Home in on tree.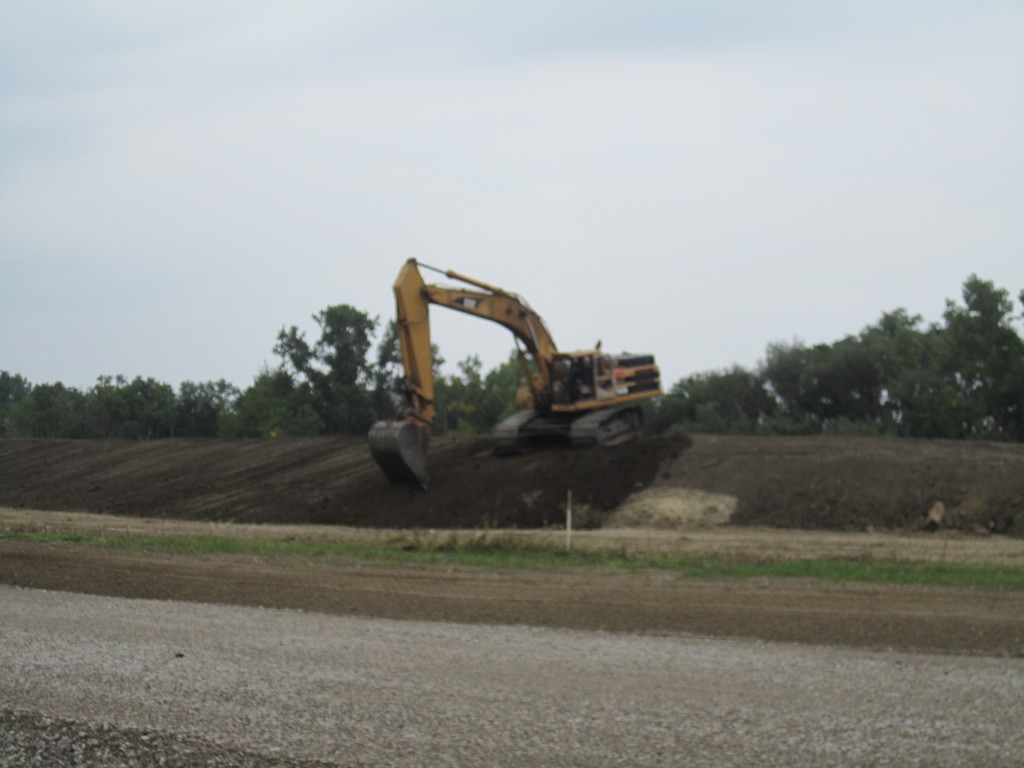
Homed in at {"left": 277, "top": 296, "right": 416, "bottom": 433}.
